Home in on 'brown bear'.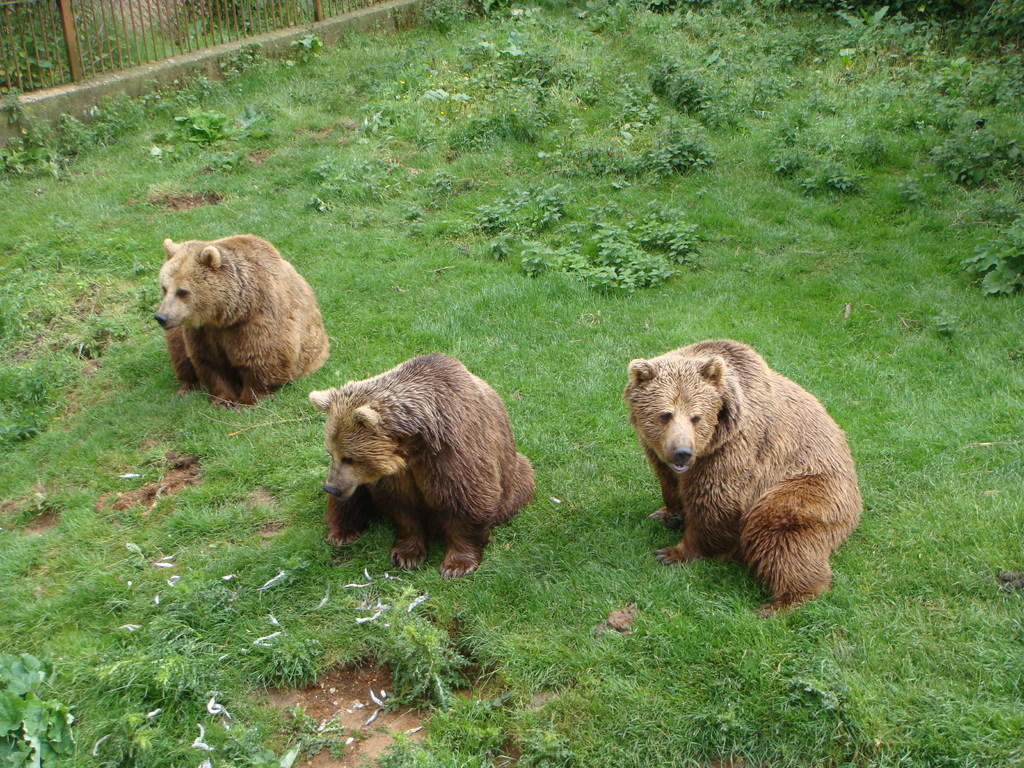
Homed in at rect(154, 230, 334, 407).
